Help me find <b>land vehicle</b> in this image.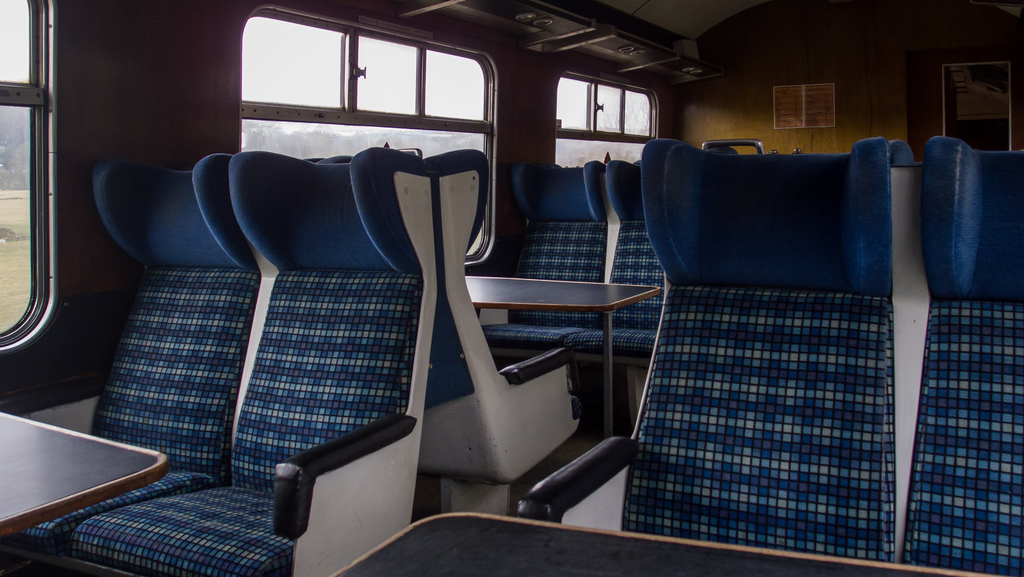
Found it: 0,0,1023,576.
